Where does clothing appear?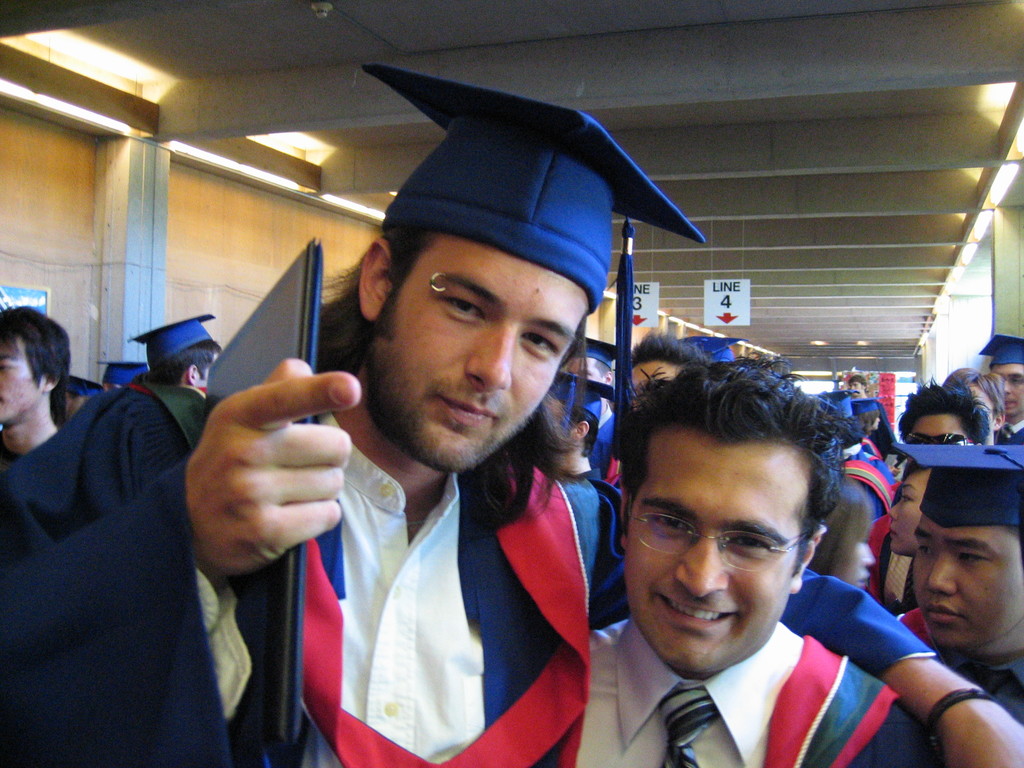
Appears at {"x1": 554, "y1": 468, "x2": 623, "y2": 621}.
